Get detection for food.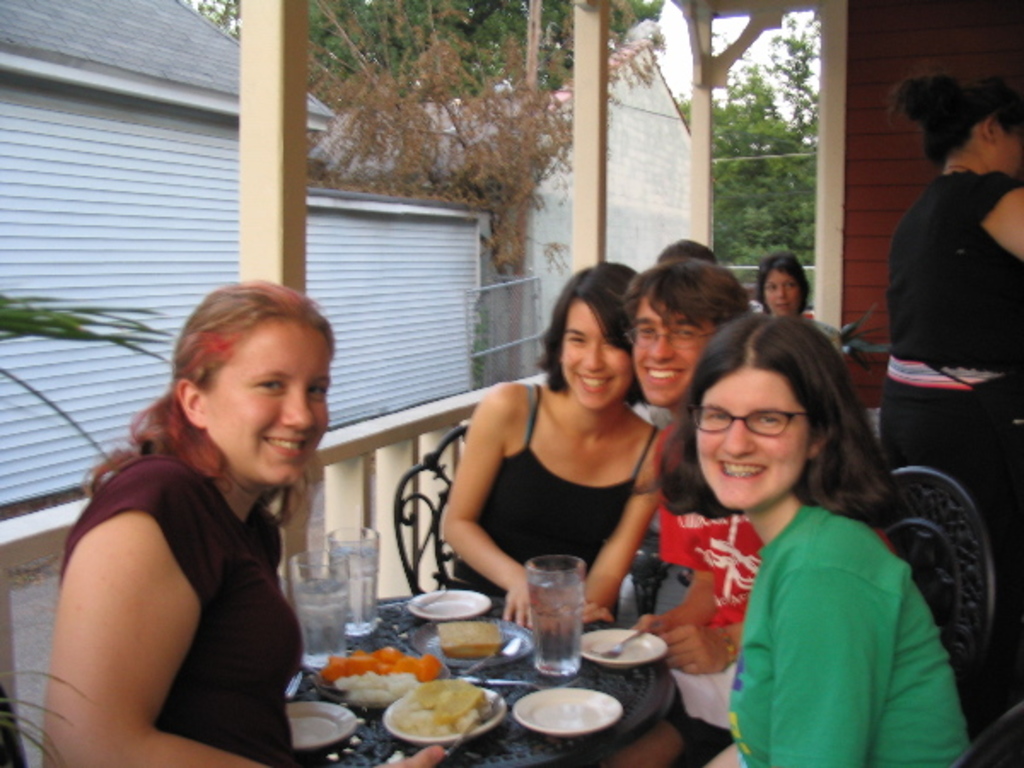
Detection: <bbox>389, 674, 490, 732</bbox>.
